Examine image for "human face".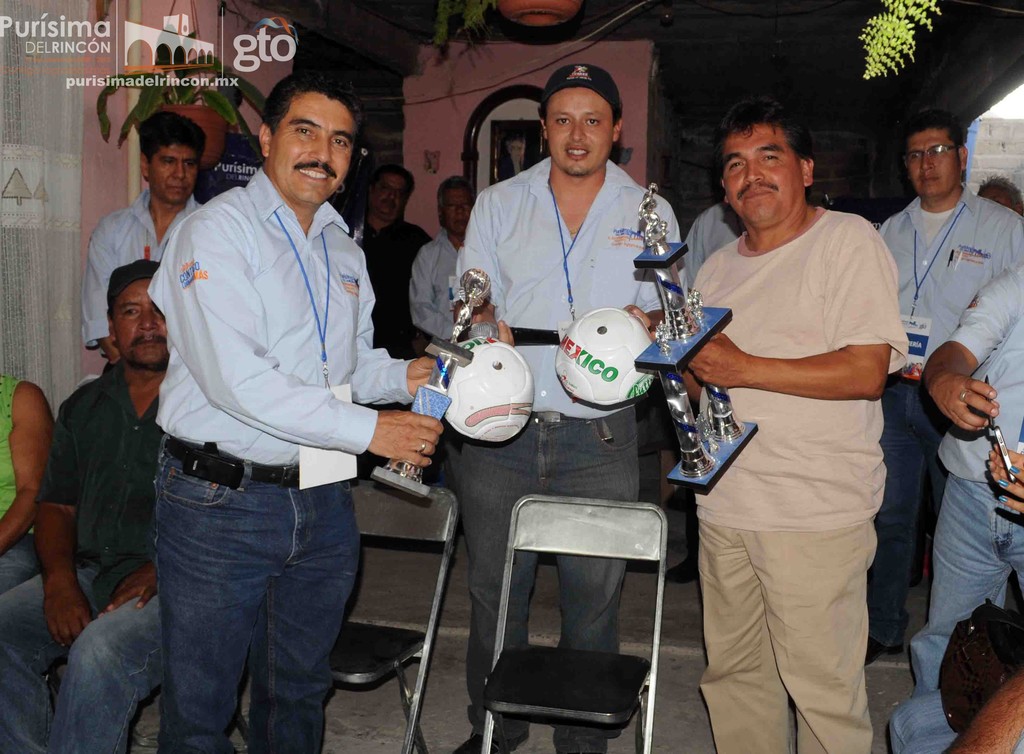
Examination result: 366:171:406:215.
